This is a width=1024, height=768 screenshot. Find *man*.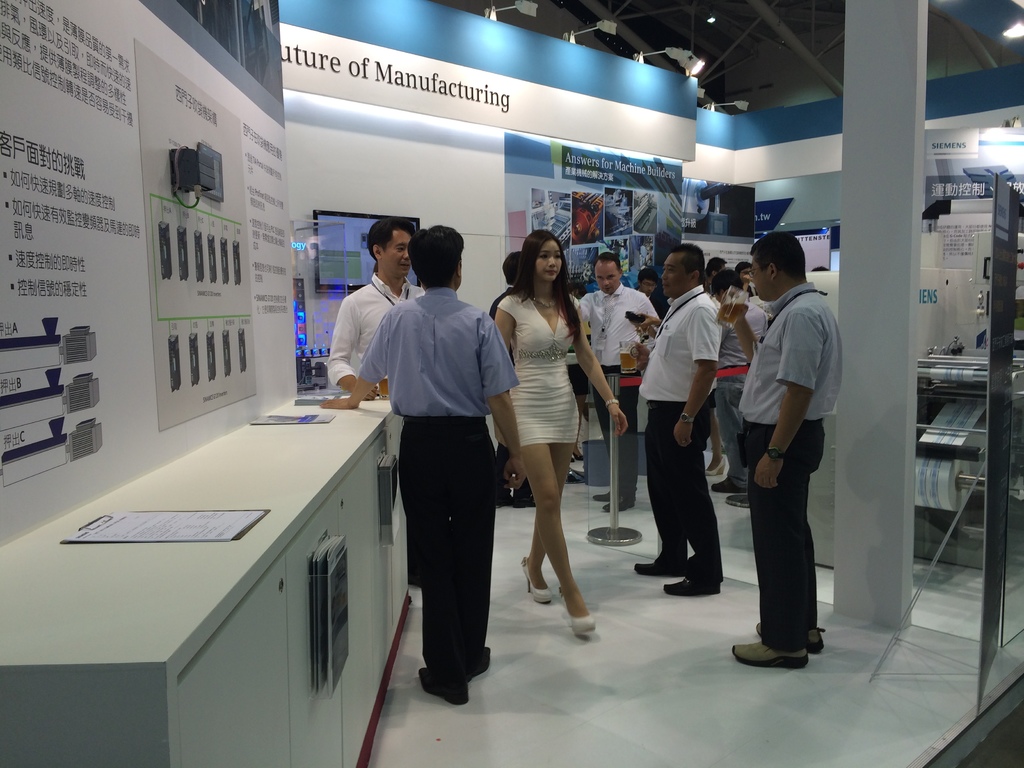
Bounding box: [731, 218, 846, 674].
